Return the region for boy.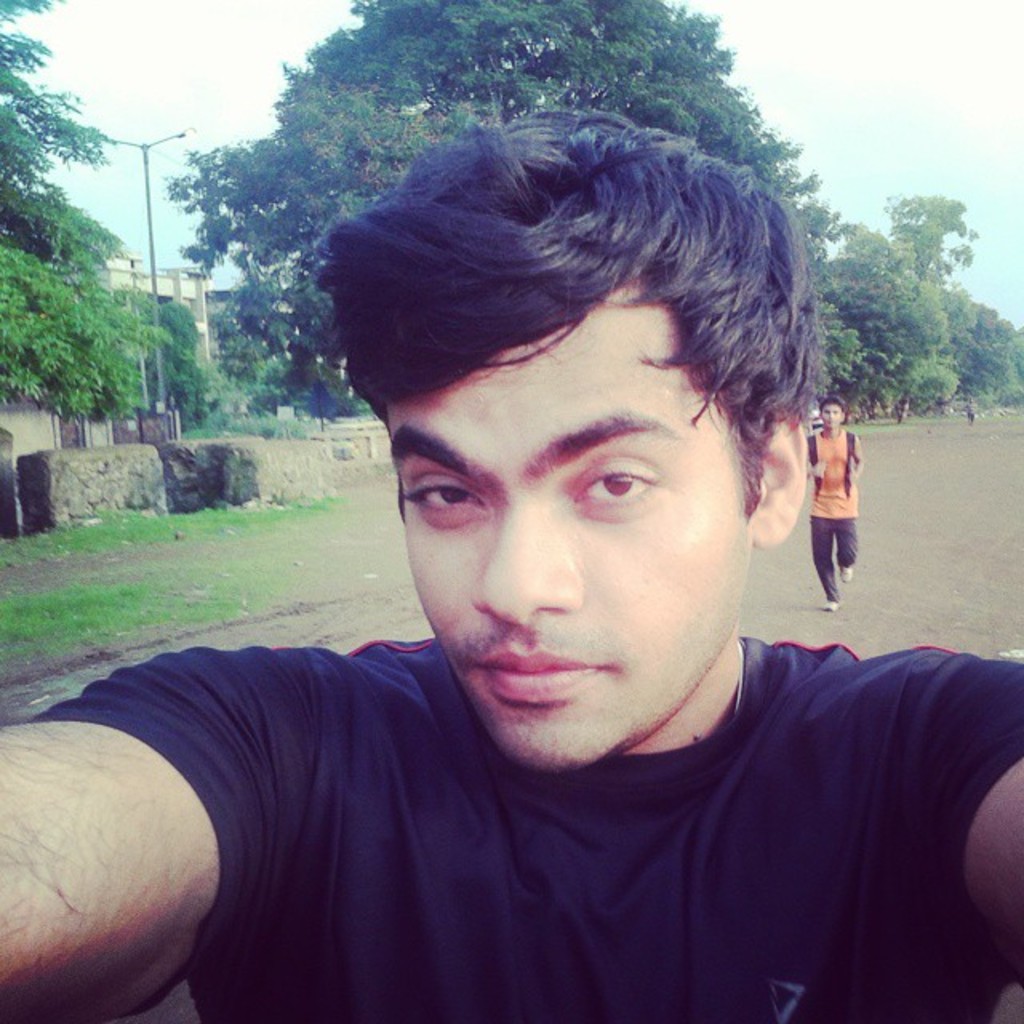
(x1=45, y1=69, x2=979, y2=1021).
